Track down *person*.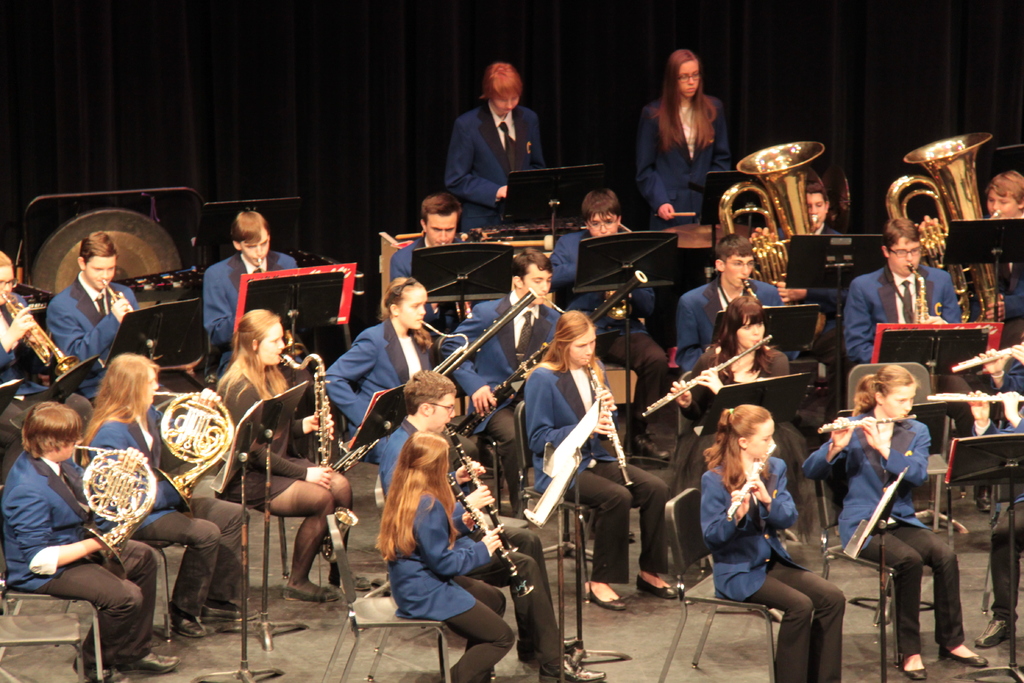
Tracked to (x1=43, y1=231, x2=138, y2=395).
